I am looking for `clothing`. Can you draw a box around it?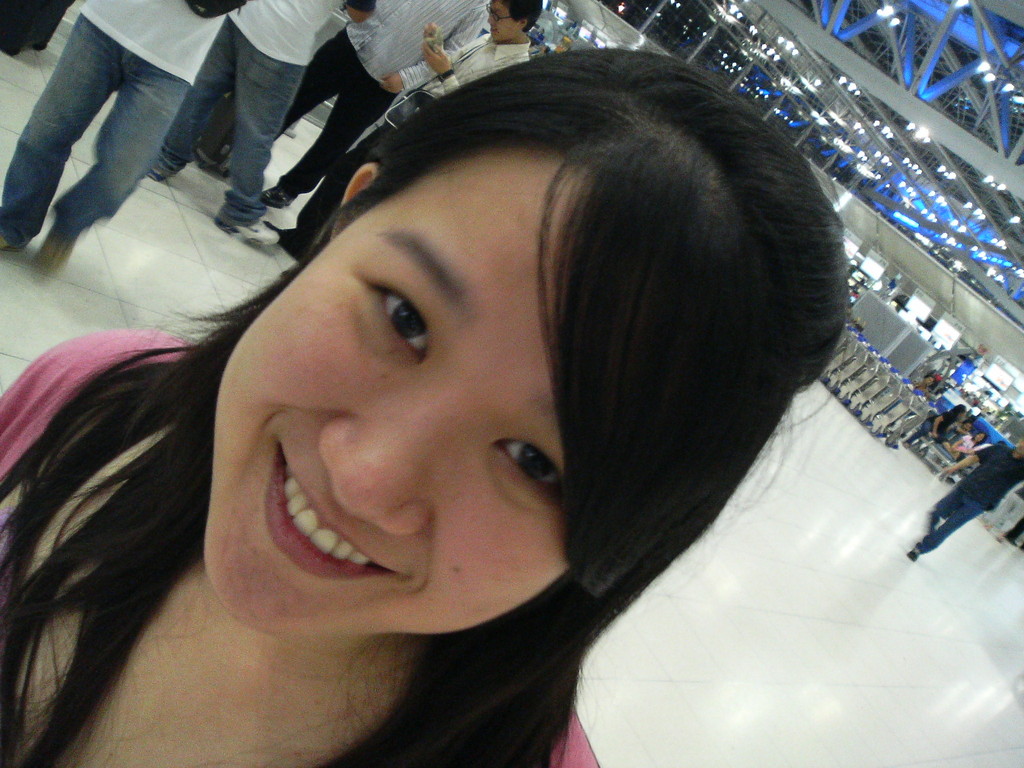
Sure, the bounding box is 6,7,241,234.
